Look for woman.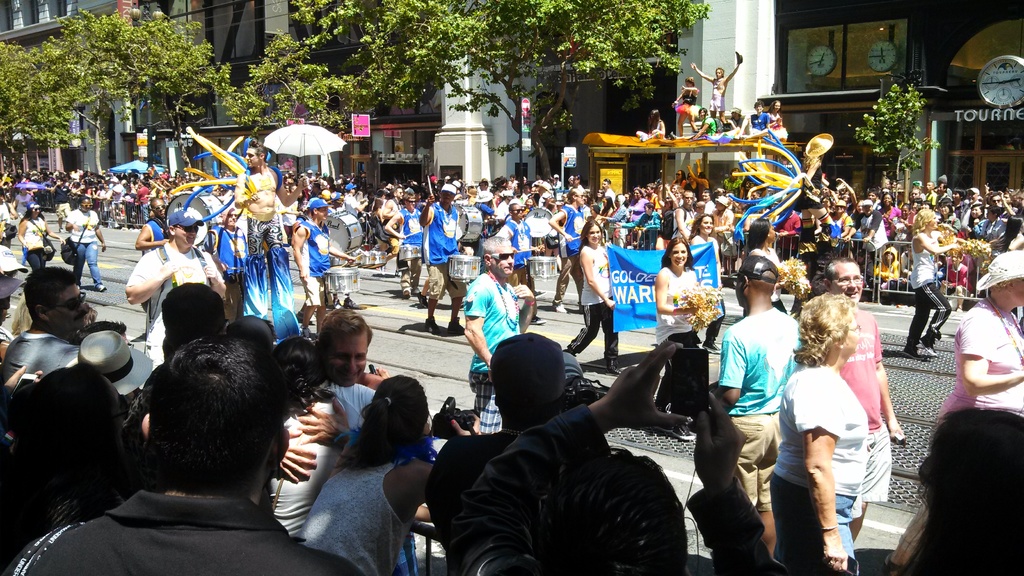
Found: l=746, t=223, r=792, b=314.
